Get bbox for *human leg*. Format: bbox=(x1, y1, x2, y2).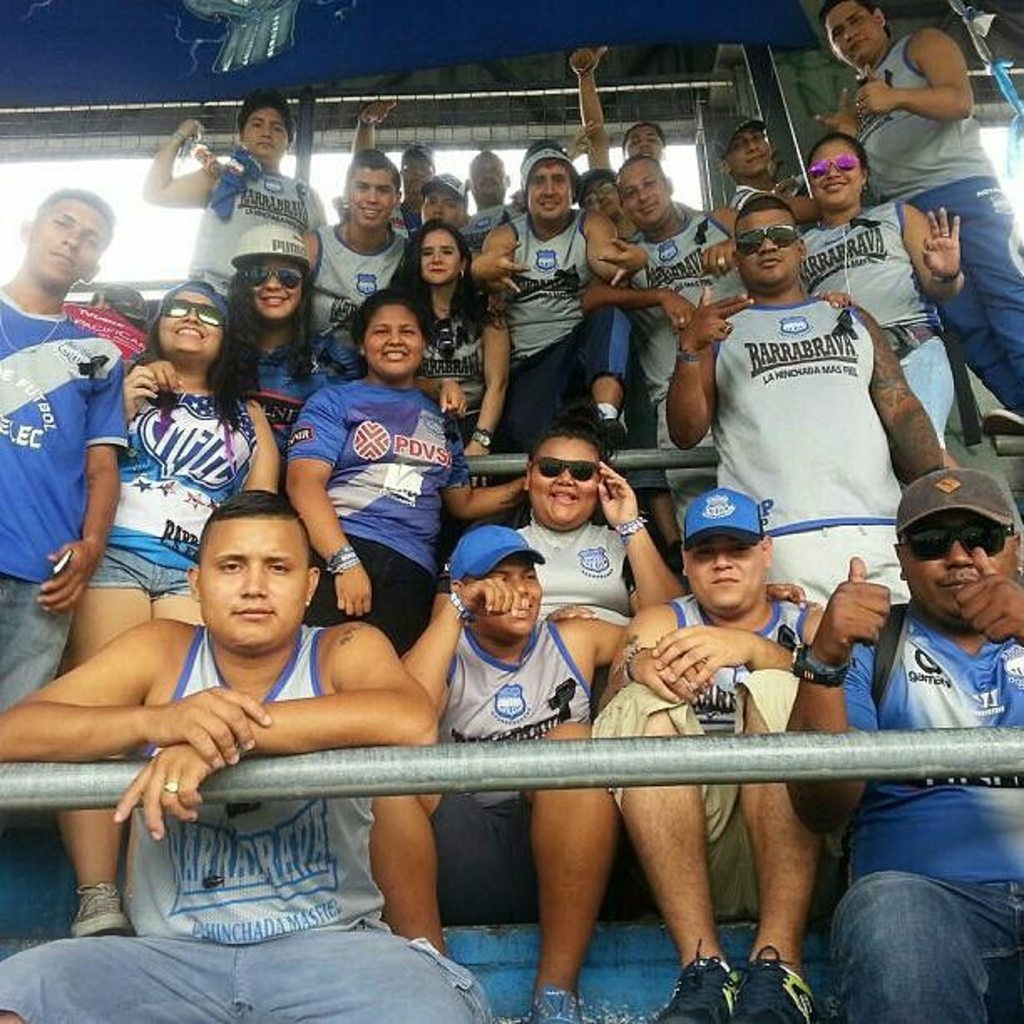
bbox=(612, 693, 723, 1006).
